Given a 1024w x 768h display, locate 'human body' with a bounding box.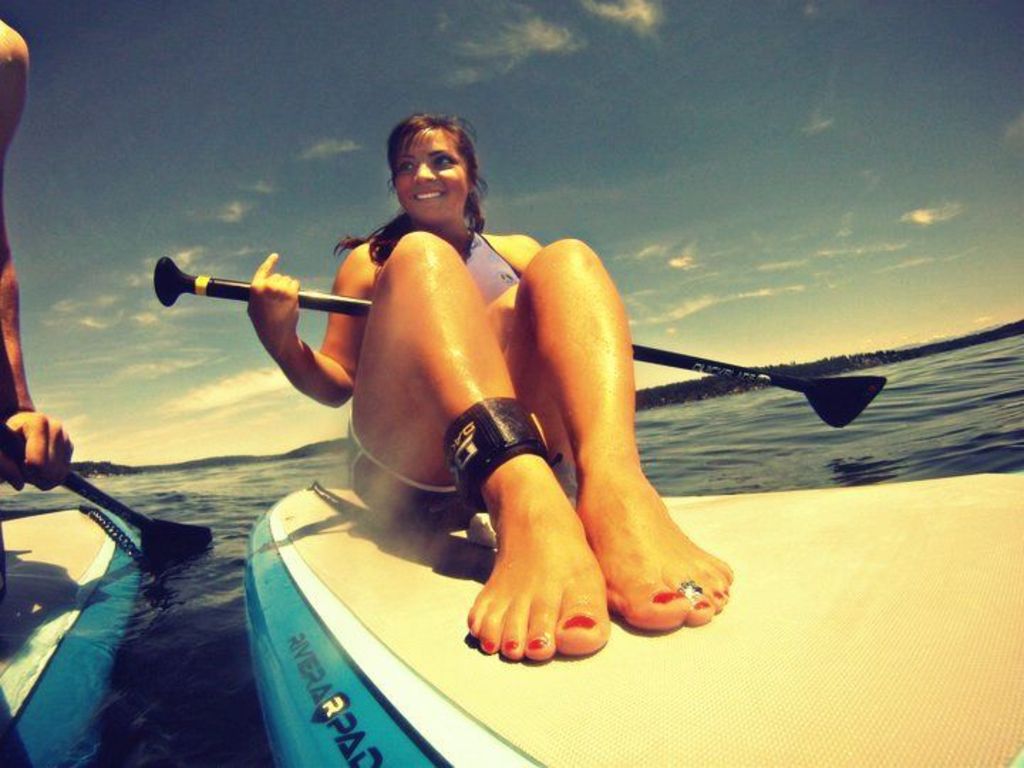
Located: box=[259, 134, 744, 666].
